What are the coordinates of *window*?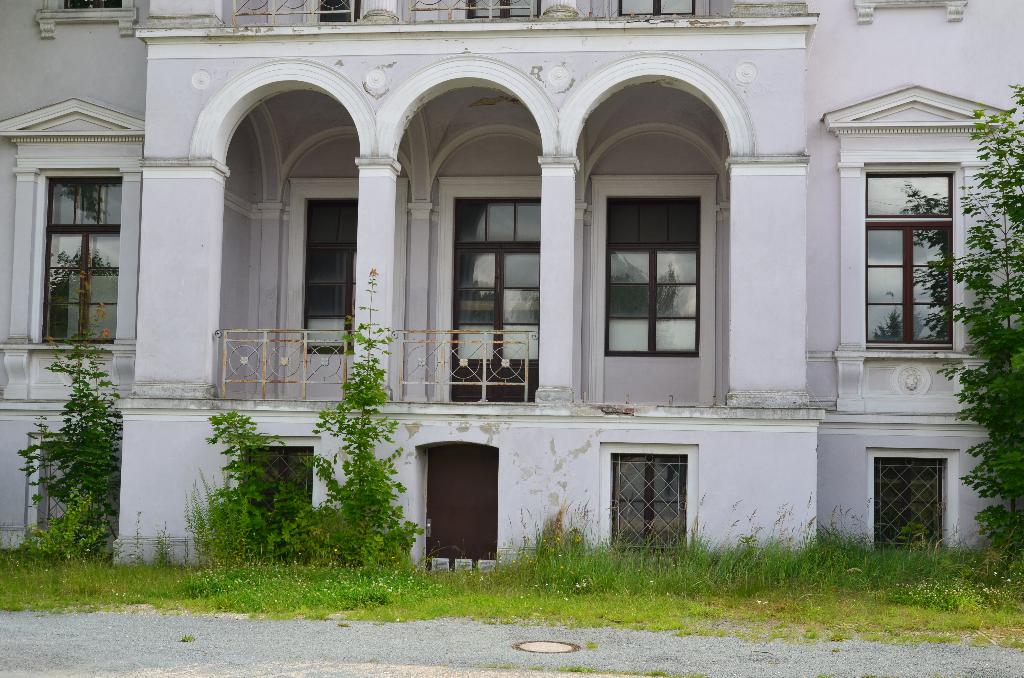
l=415, t=440, r=498, b=576.
